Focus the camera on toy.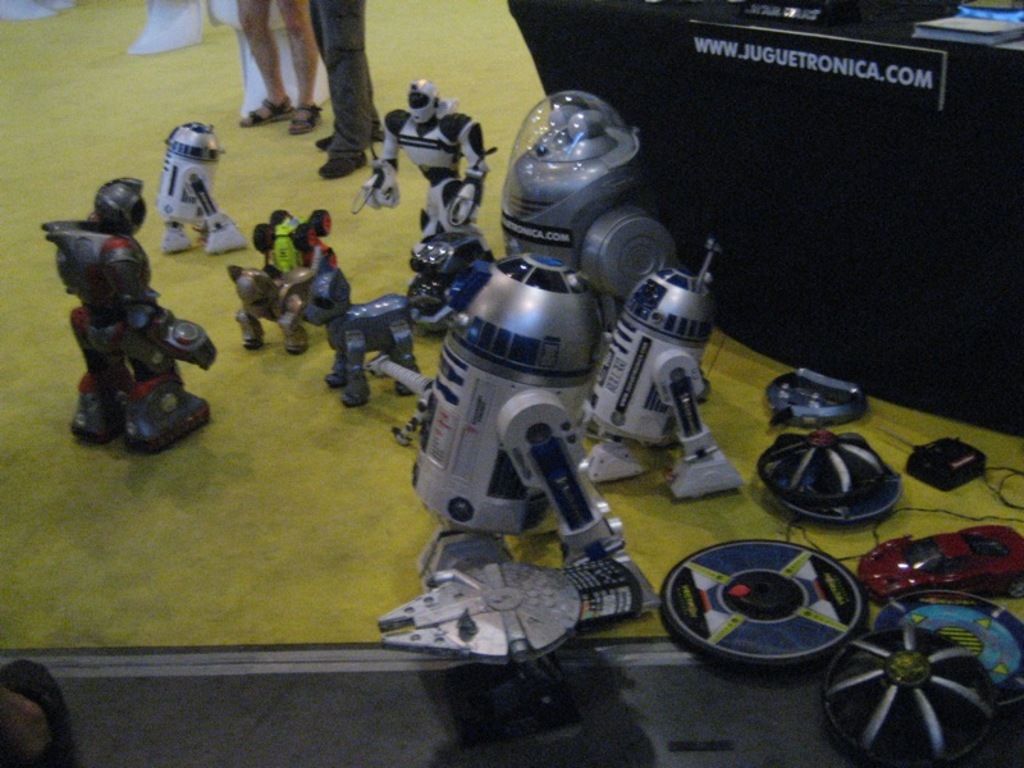
Focus region: (x1=756, y1=424, x2=908, y2=529).
